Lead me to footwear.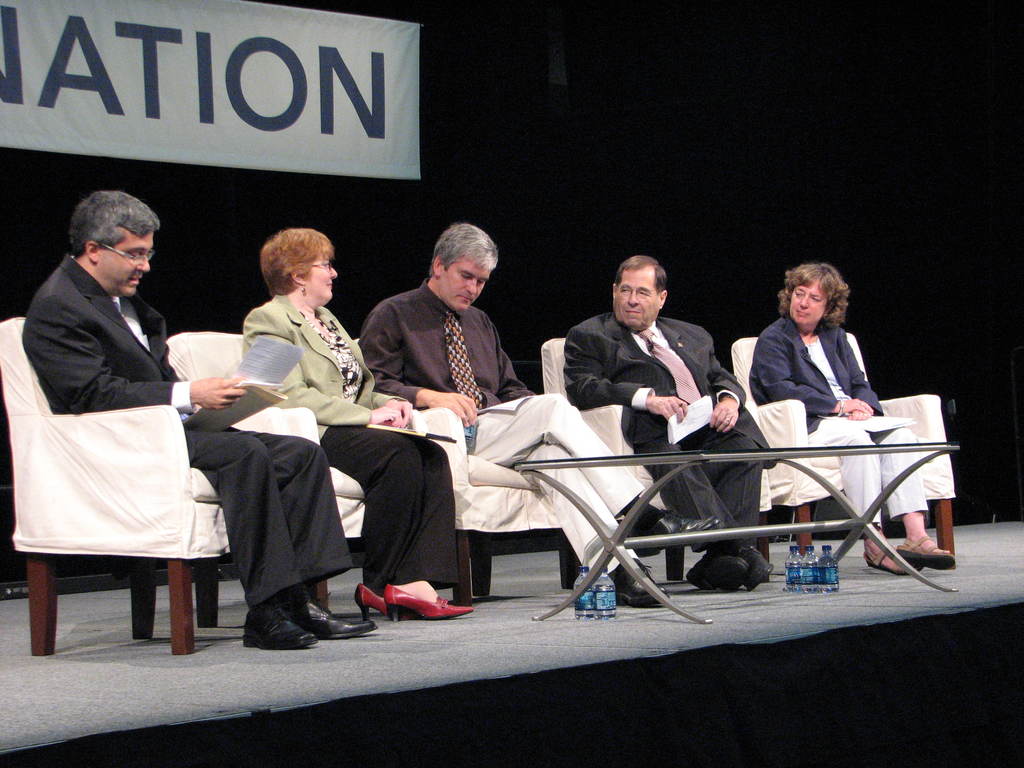
Lead to {"left": 283, "top": 595, "right": 376, "bottom": 638}.
